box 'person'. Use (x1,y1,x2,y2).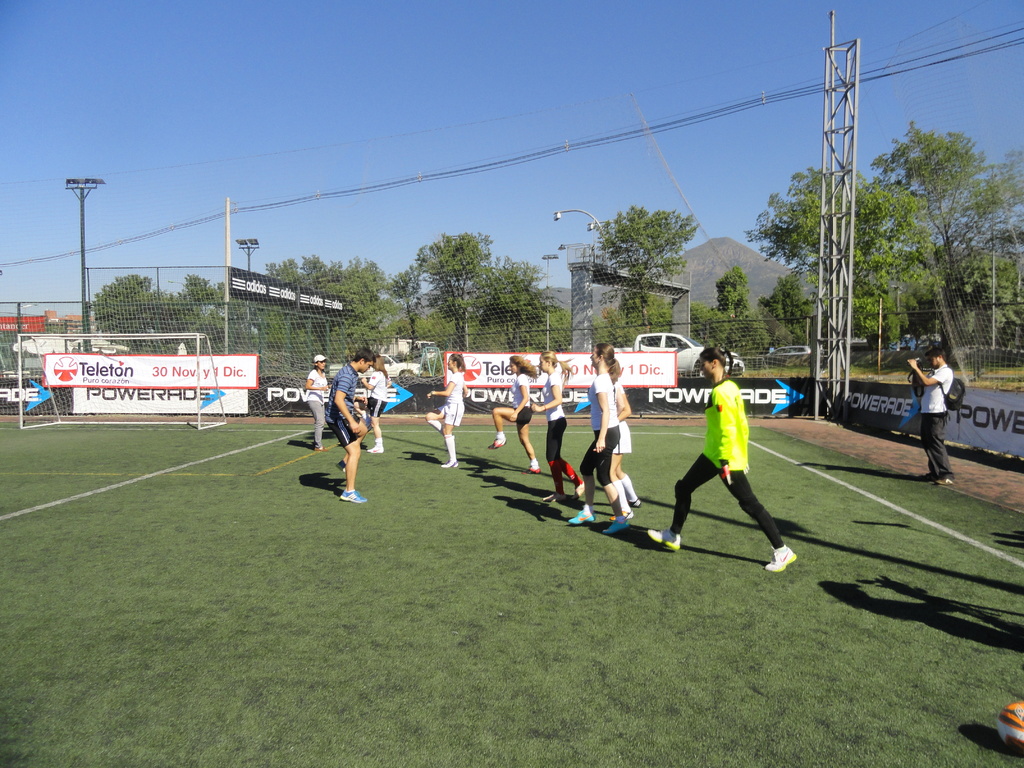
(300,349,333,452).
